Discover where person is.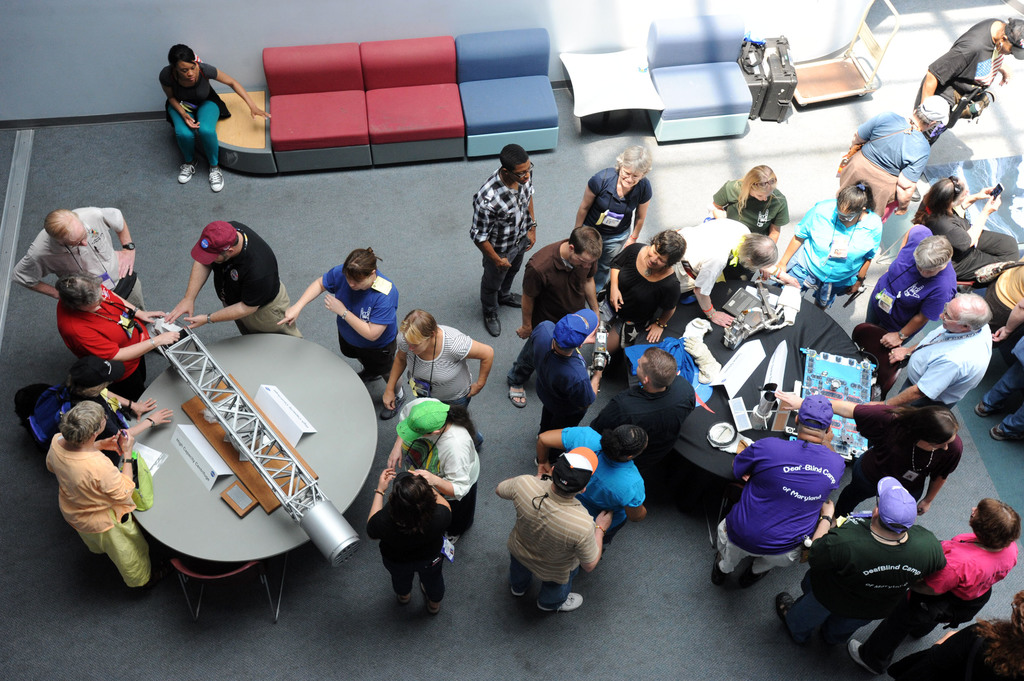
Discovered at [667, 220, 802, 329].
